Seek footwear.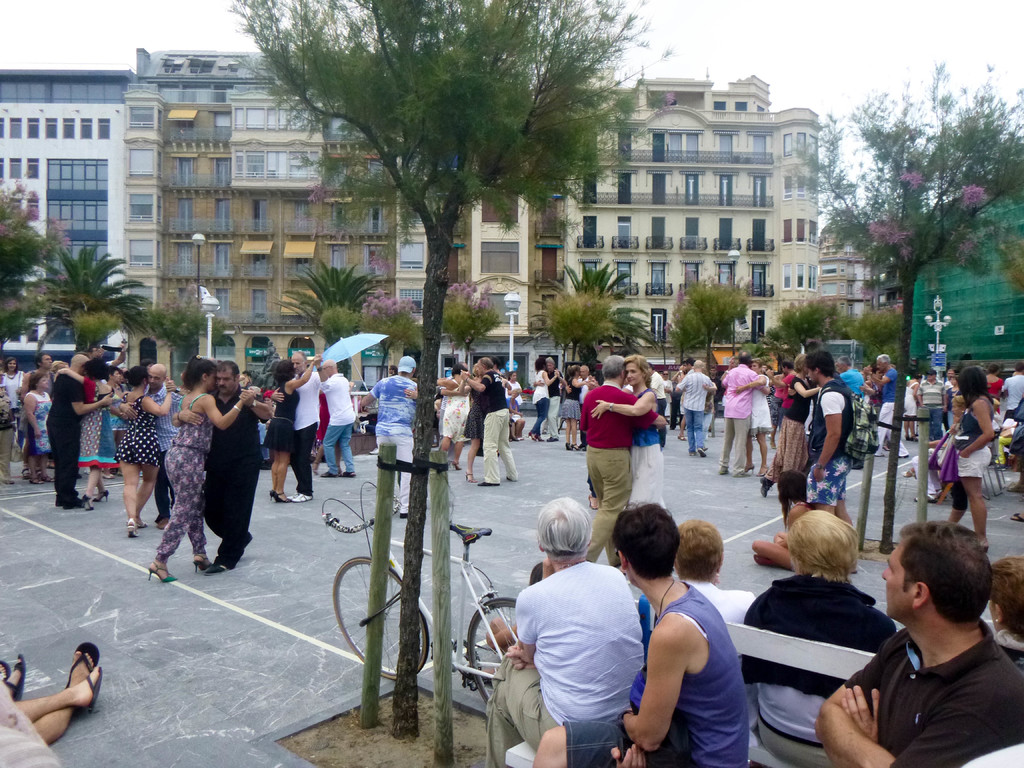
(900, 465, 922, 482).
